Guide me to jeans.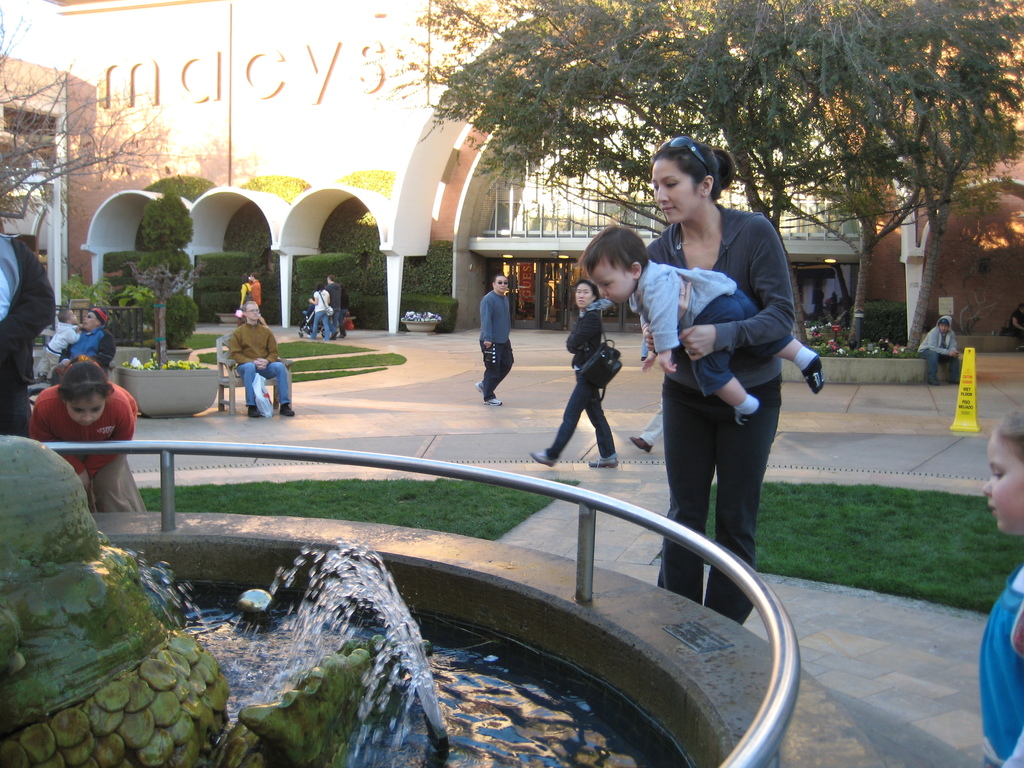
Guidance: <box>332,309,338,332</box>.
